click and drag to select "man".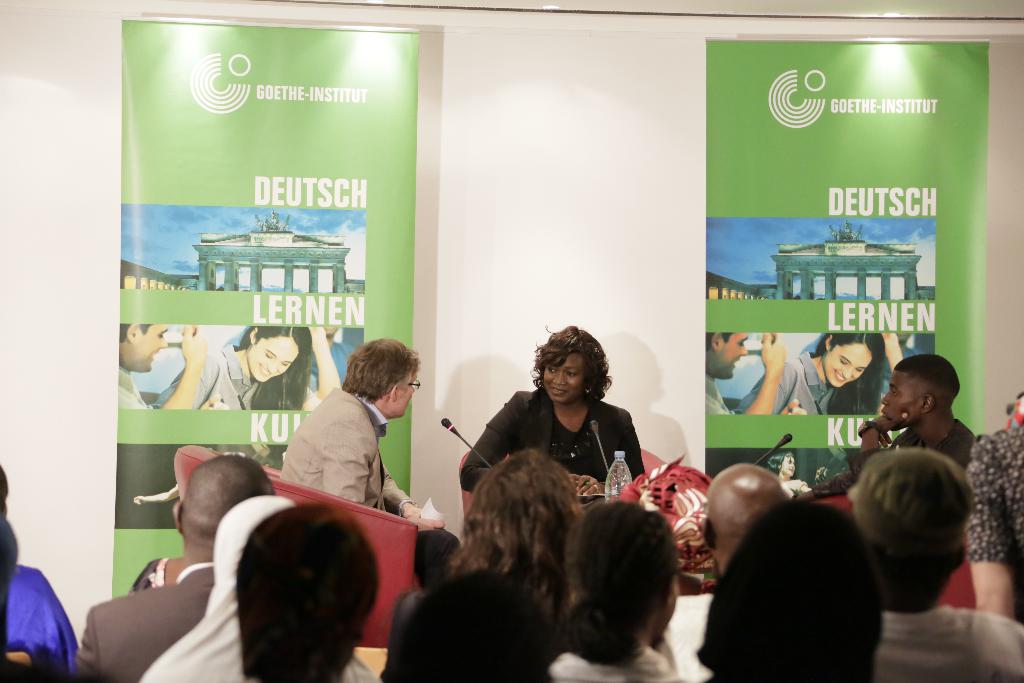
Selection: bbox=(695, 331, 785, 415).
